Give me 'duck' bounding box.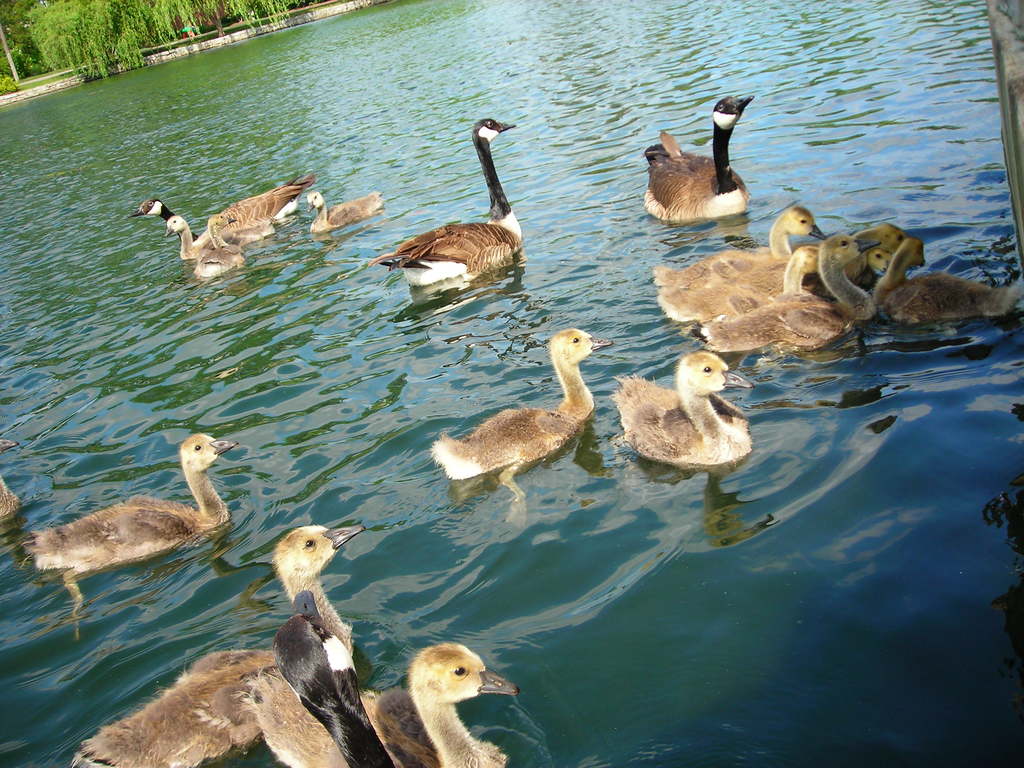
x1=640 y1=93 x2=750 y2=220.
